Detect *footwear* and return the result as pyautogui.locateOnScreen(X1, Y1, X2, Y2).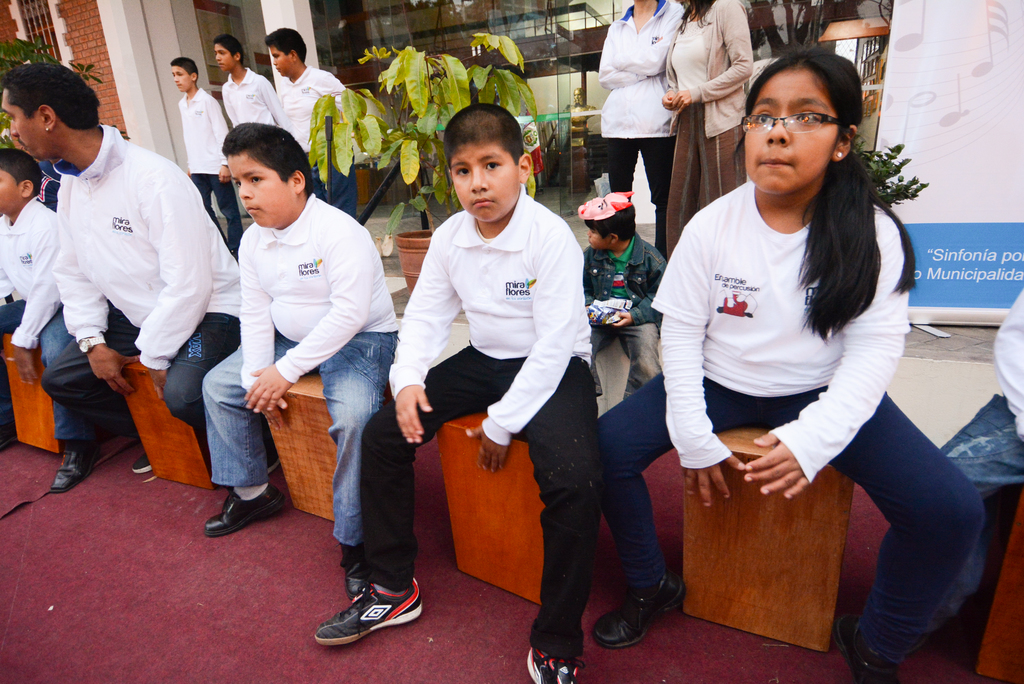
pyautogui.locateOnScreen(200, 483, 286, 537).
